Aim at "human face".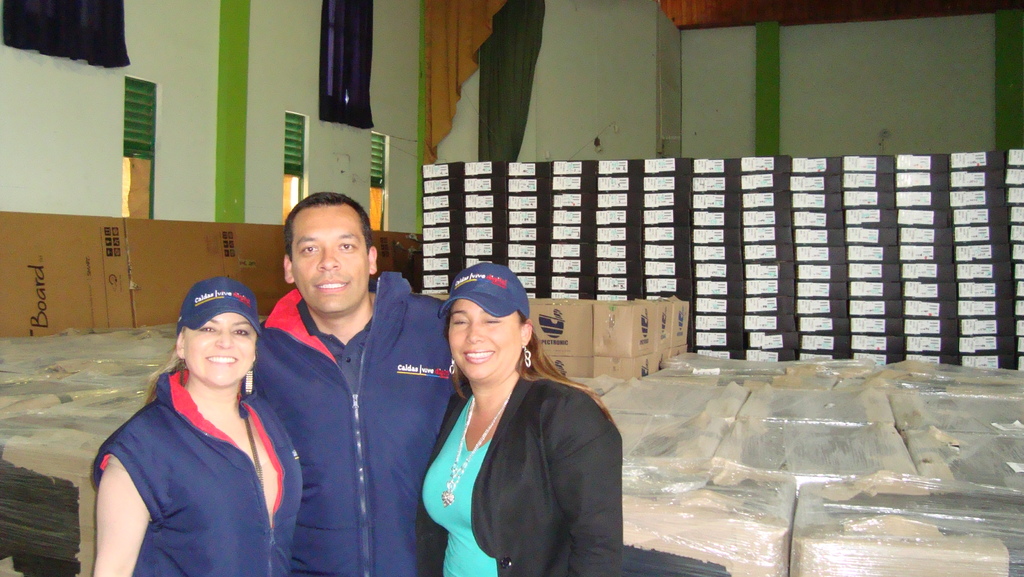
Aimed at box=[188, 313, 259, 384].
